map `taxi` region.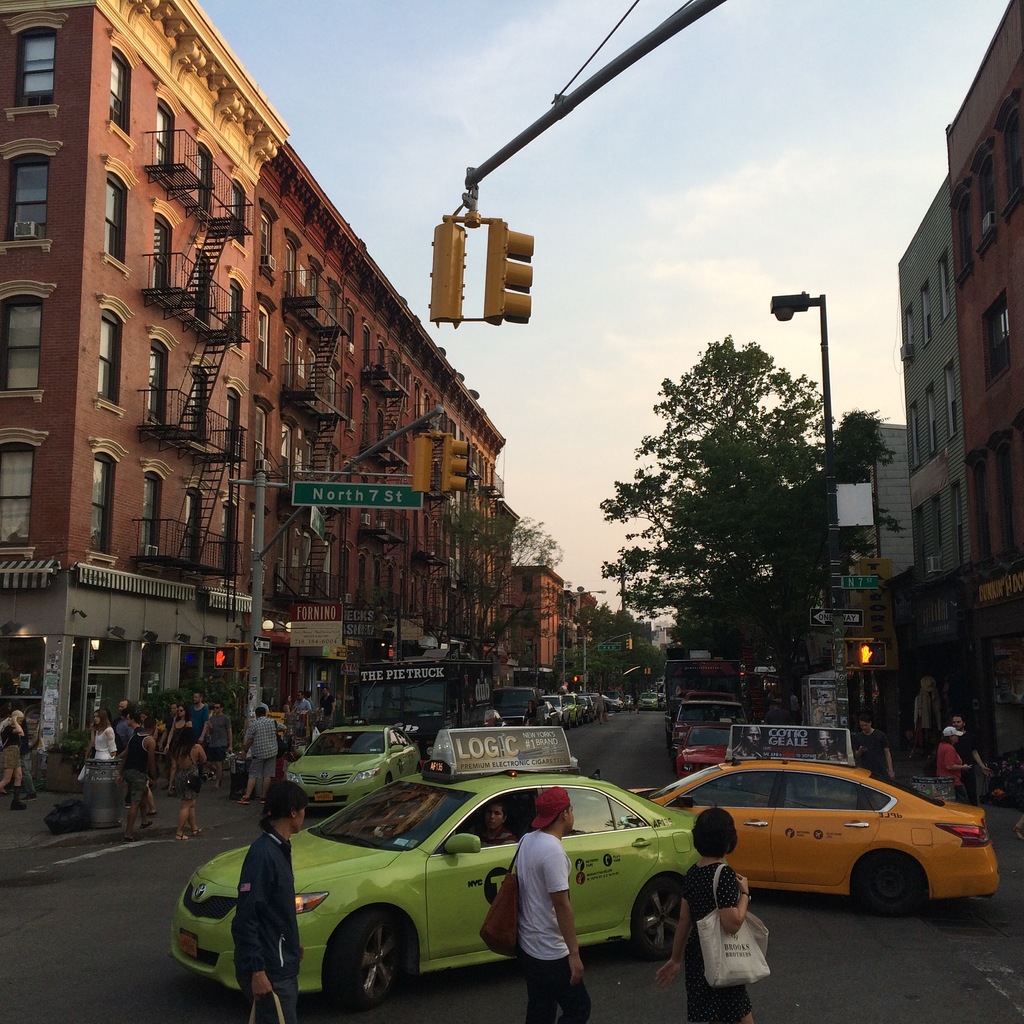
Mapped to left=669, top=713, right=743, bottom=780.
